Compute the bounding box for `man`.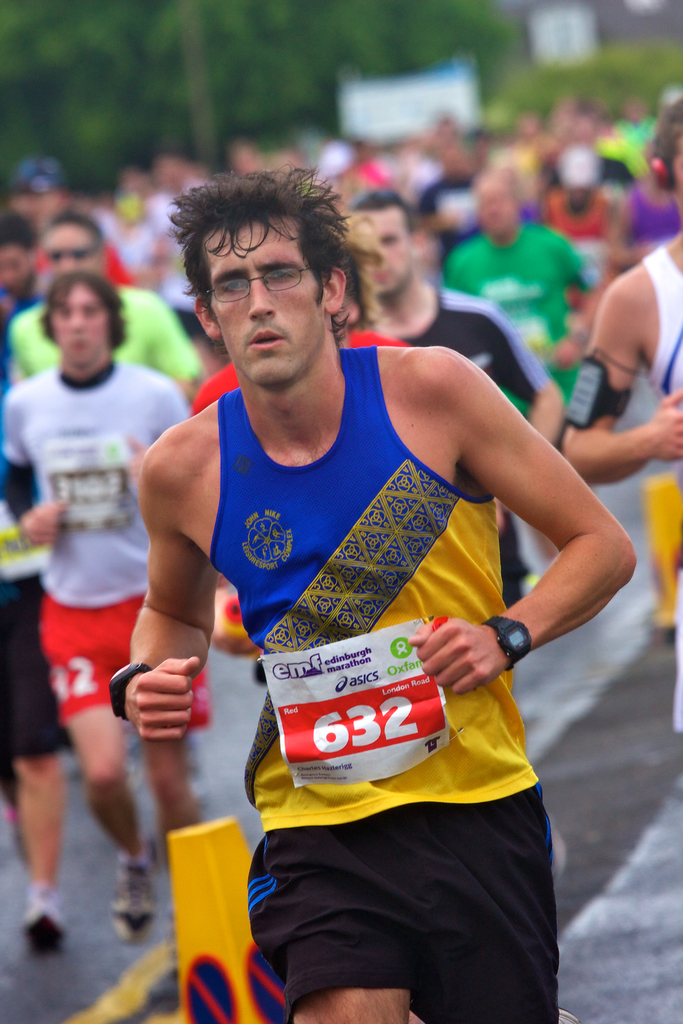
x1=436 y1=168 x2=599 y2=387.
